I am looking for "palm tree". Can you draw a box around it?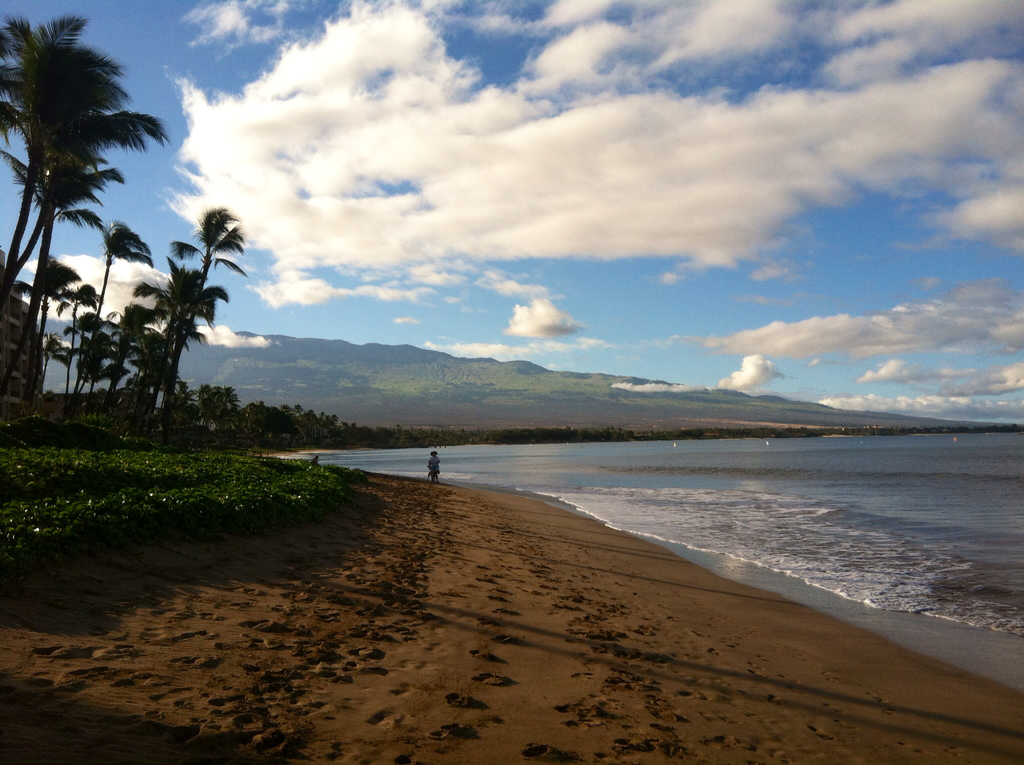
Sure, the bounding box is {"x1": 74, "y1": 211, "x2": 150, "y2": 389}.
